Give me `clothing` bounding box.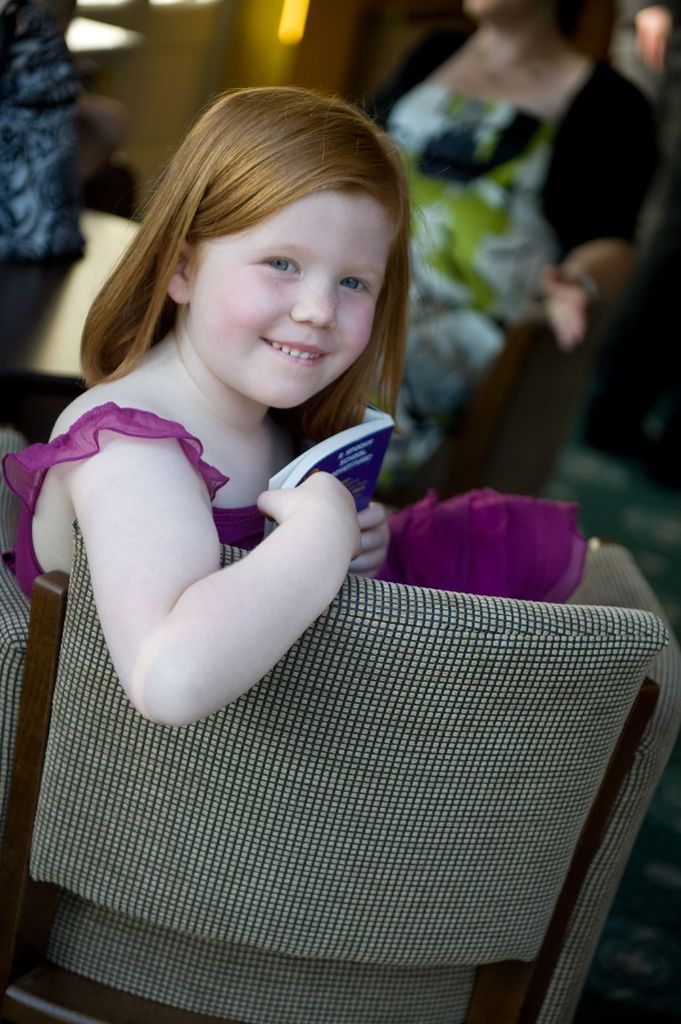
(x1=343, y1=8, x2=663, y2=515).
